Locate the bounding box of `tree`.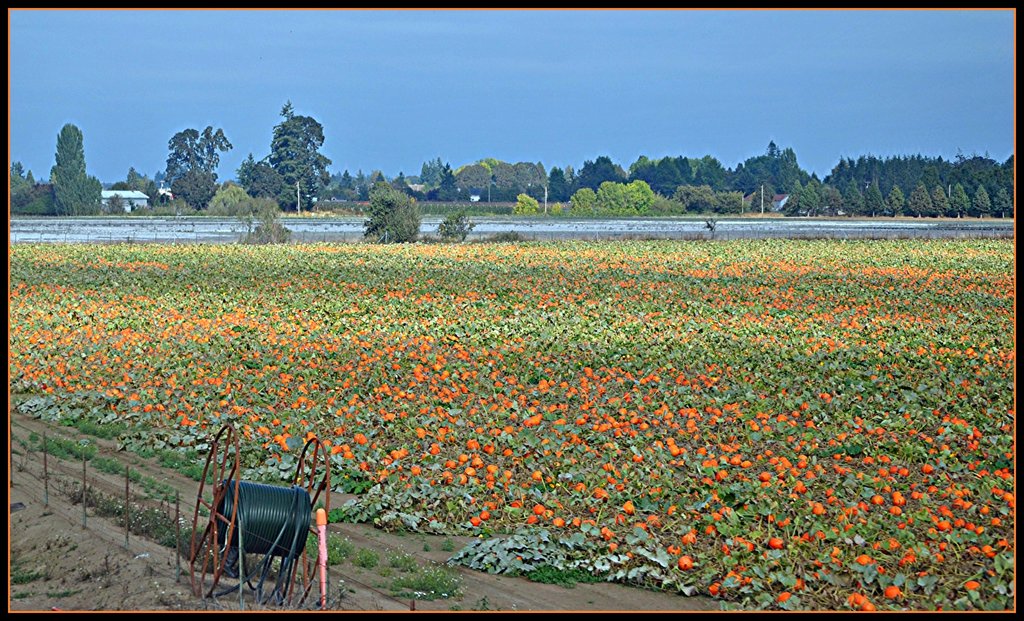
Bounding box: (150,191,165,207).
